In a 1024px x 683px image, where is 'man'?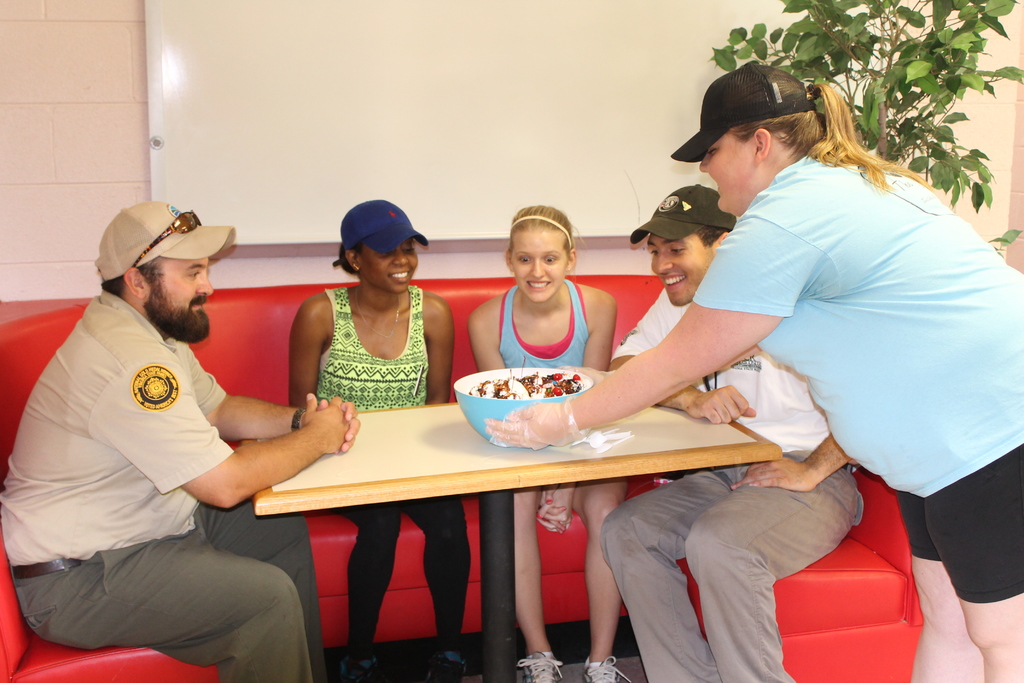
rect(19, 192, 321, 666).
